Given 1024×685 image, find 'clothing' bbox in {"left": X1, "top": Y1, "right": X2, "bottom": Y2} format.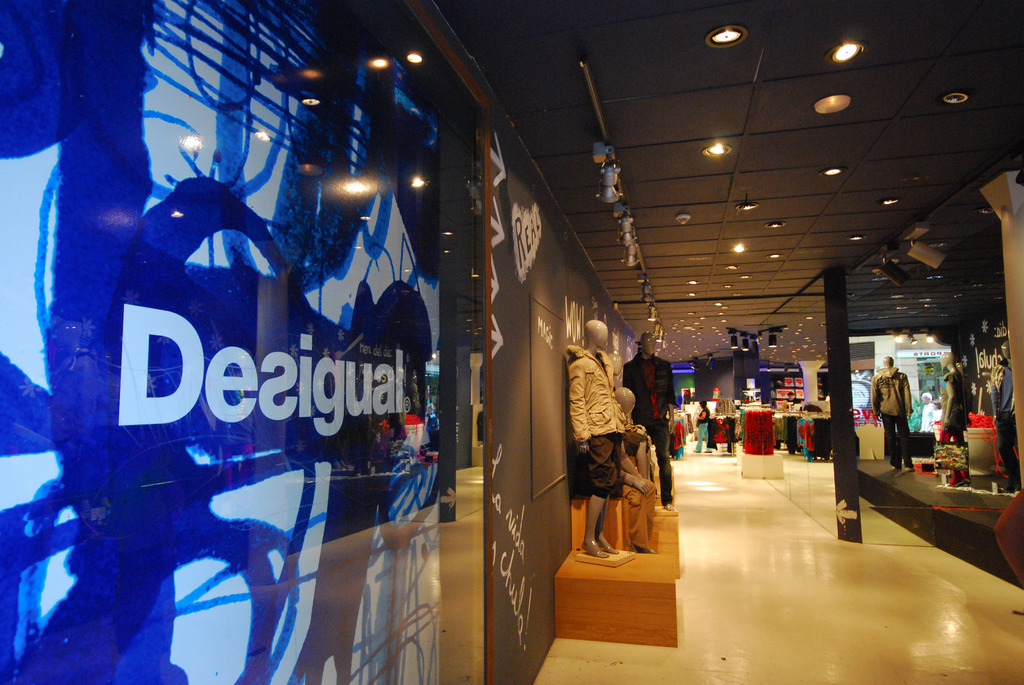
{"left": 564, "top": 347, "right": 632, "bottom": 447}.
